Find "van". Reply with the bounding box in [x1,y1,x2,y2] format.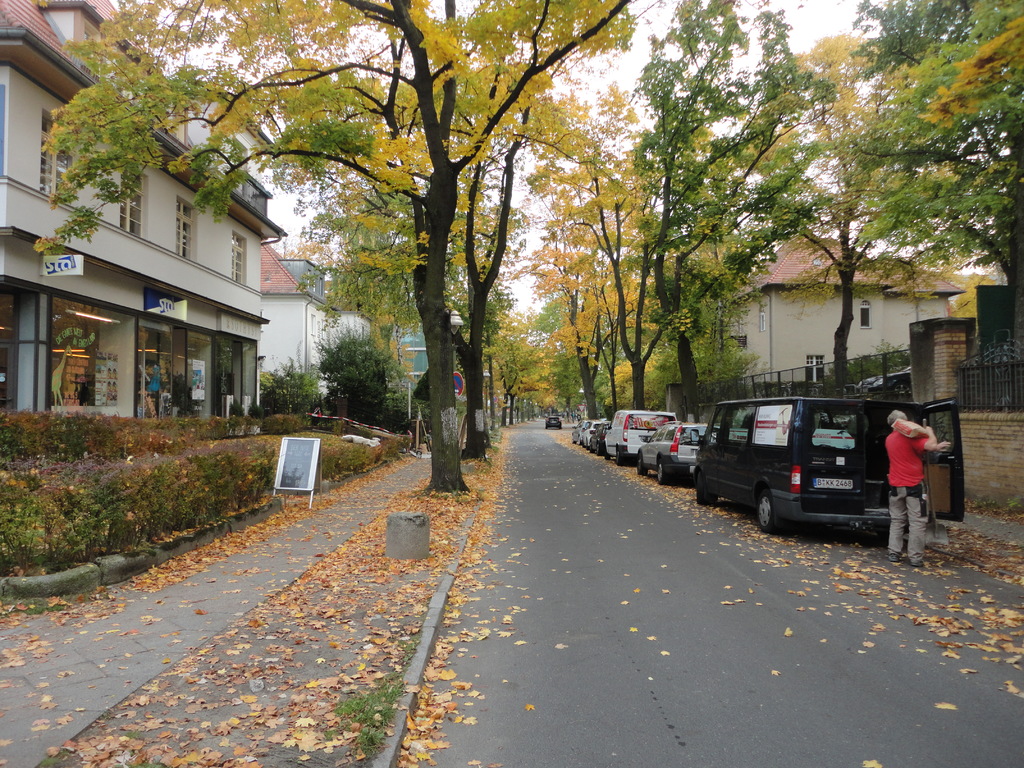
[691,399,967,536].
